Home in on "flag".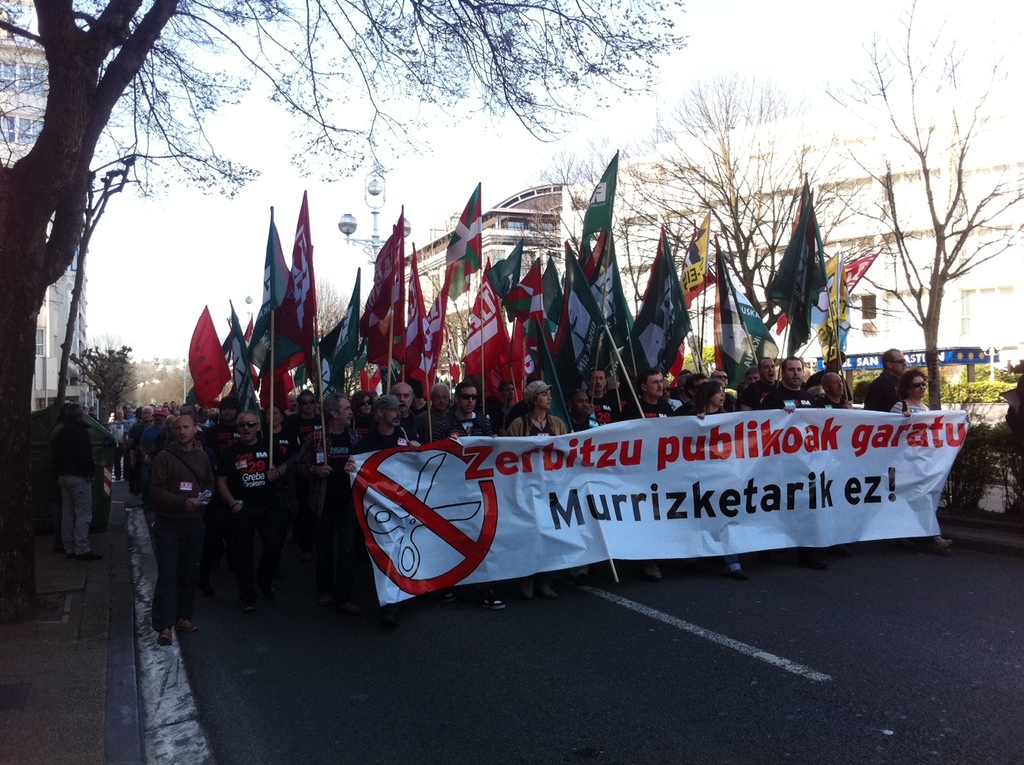
Homed in at 681,242,714,314.
